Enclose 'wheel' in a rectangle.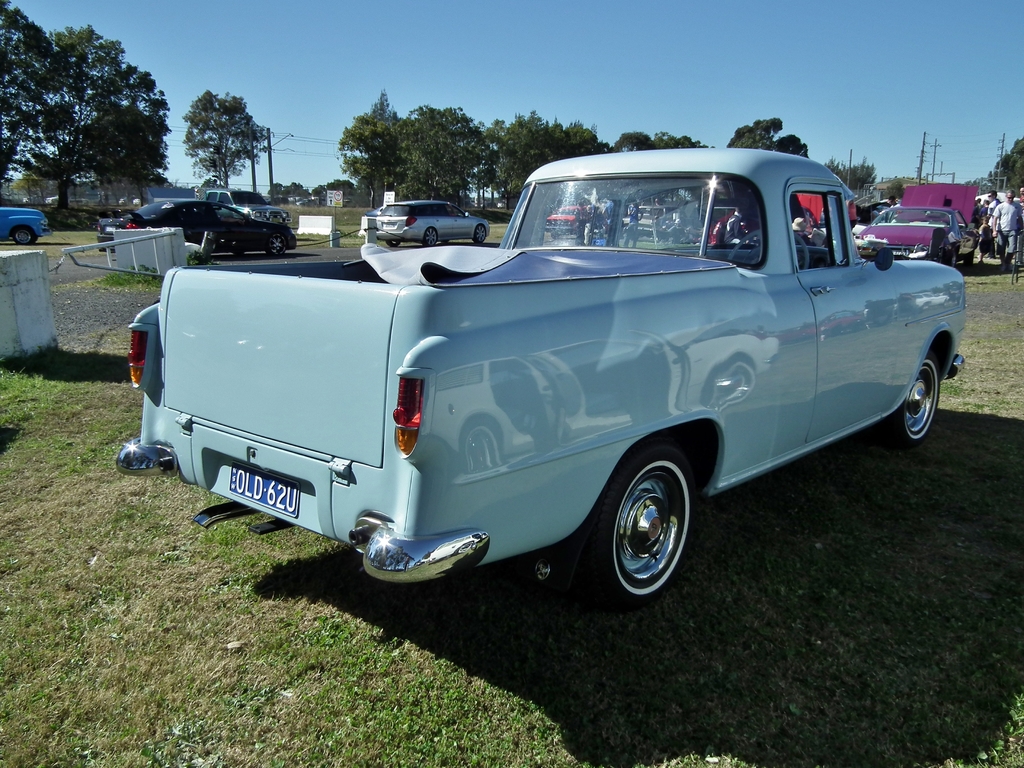
552 232 561 240.
